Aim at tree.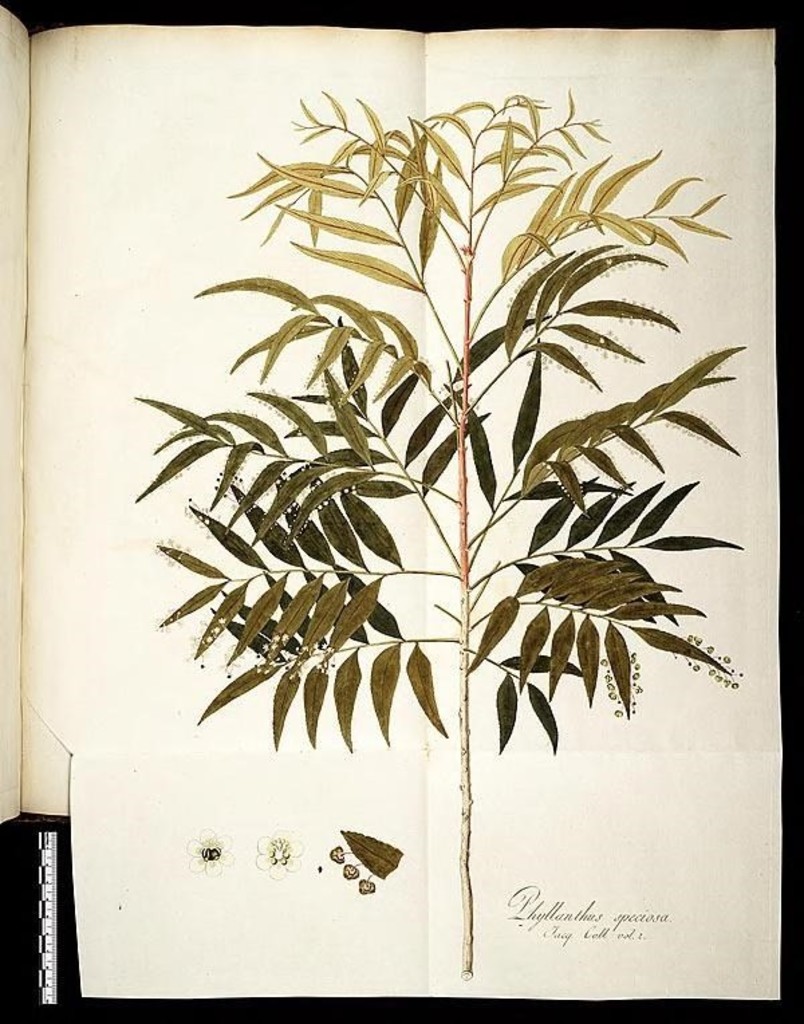
Aimed at (x1=131, y1=87, x2=746, y2=978).
